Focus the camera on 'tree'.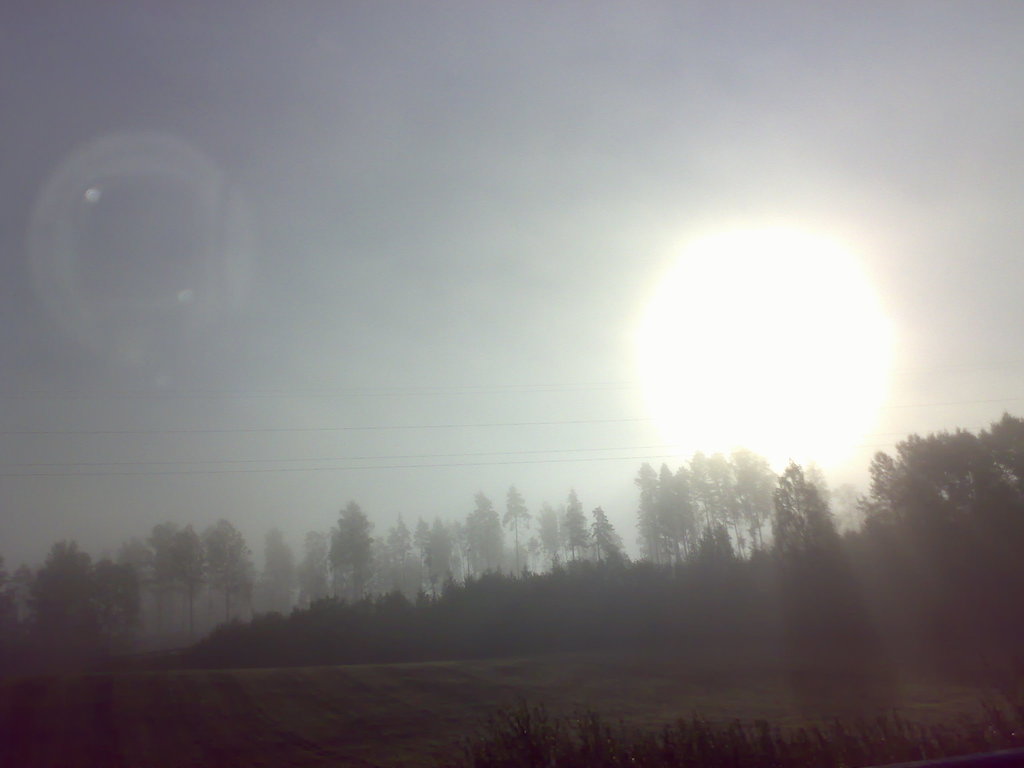
Focus region: [left=642, top=458, right=671, bottom=573].
